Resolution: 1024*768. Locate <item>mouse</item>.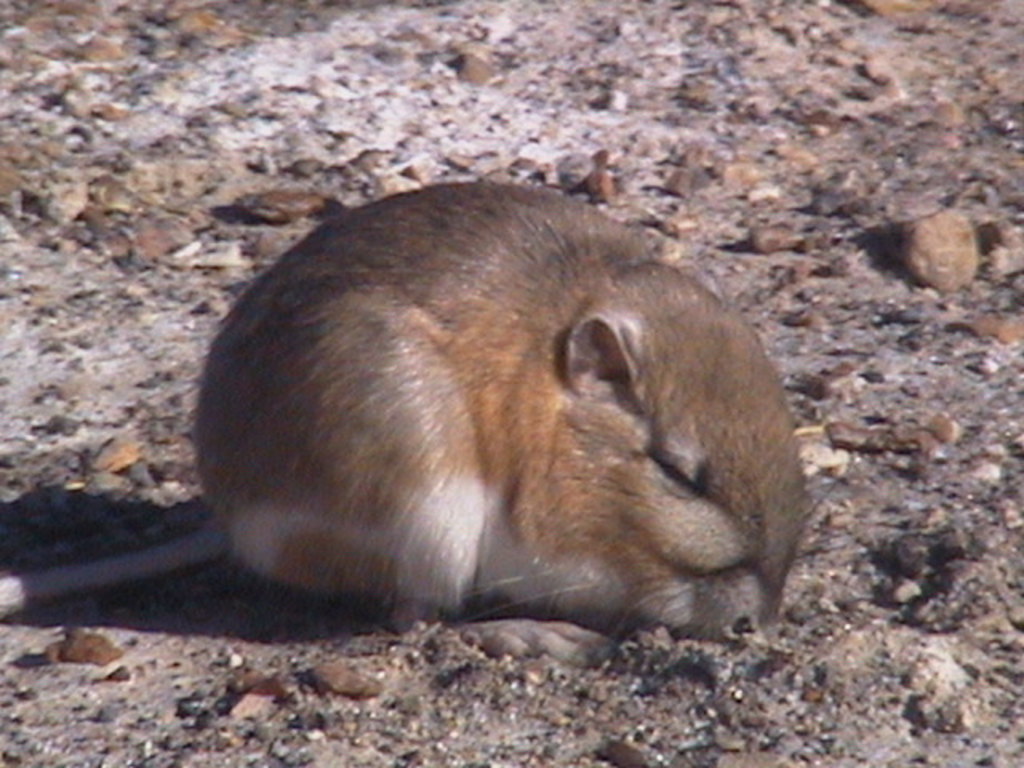
BBox(0, 189, 837, 656).
